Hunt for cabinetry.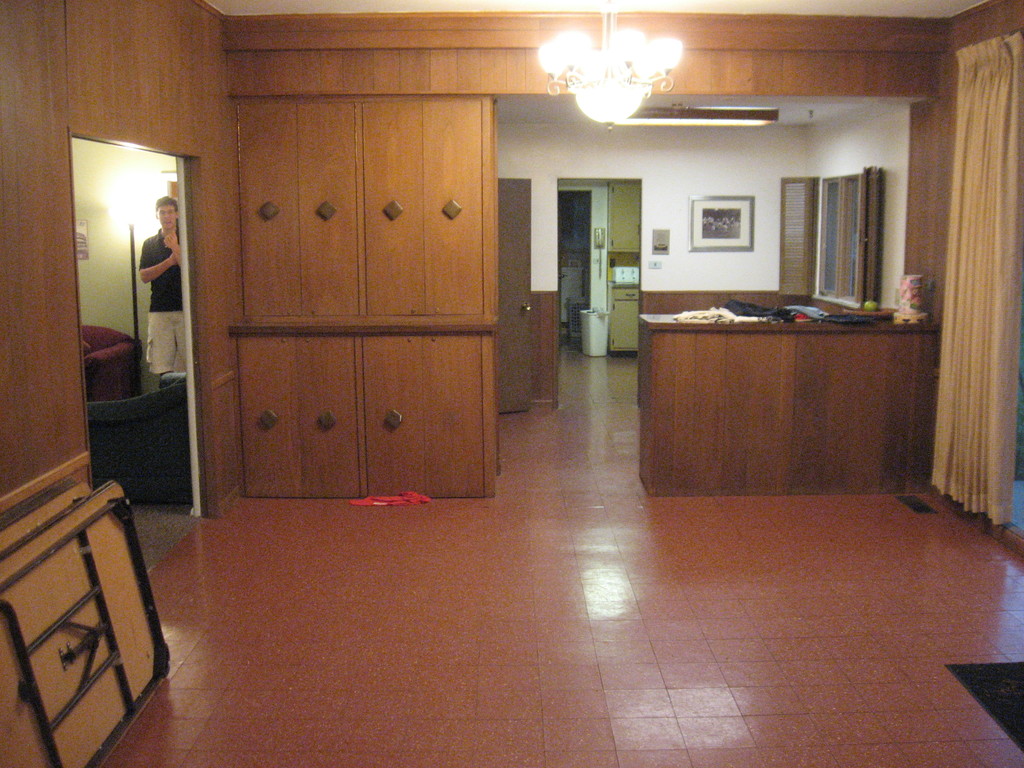
Hunted down at <region>363, 335, 489, 506</region>.
